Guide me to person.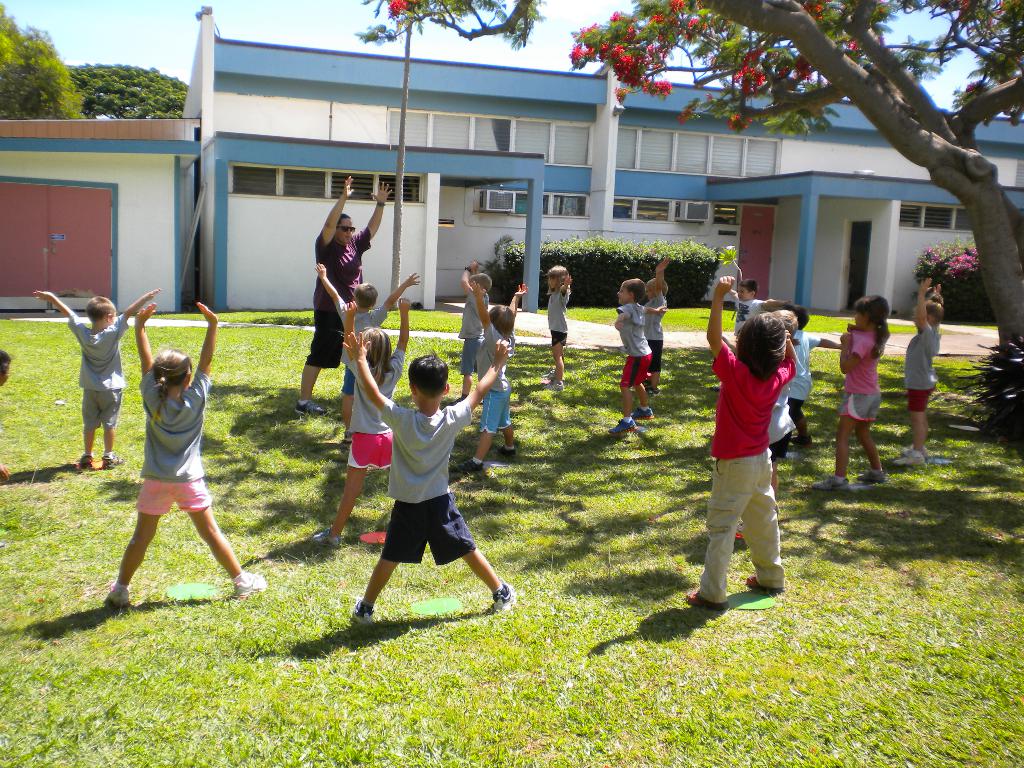
Guidance: (549, 264, 574, 387).
